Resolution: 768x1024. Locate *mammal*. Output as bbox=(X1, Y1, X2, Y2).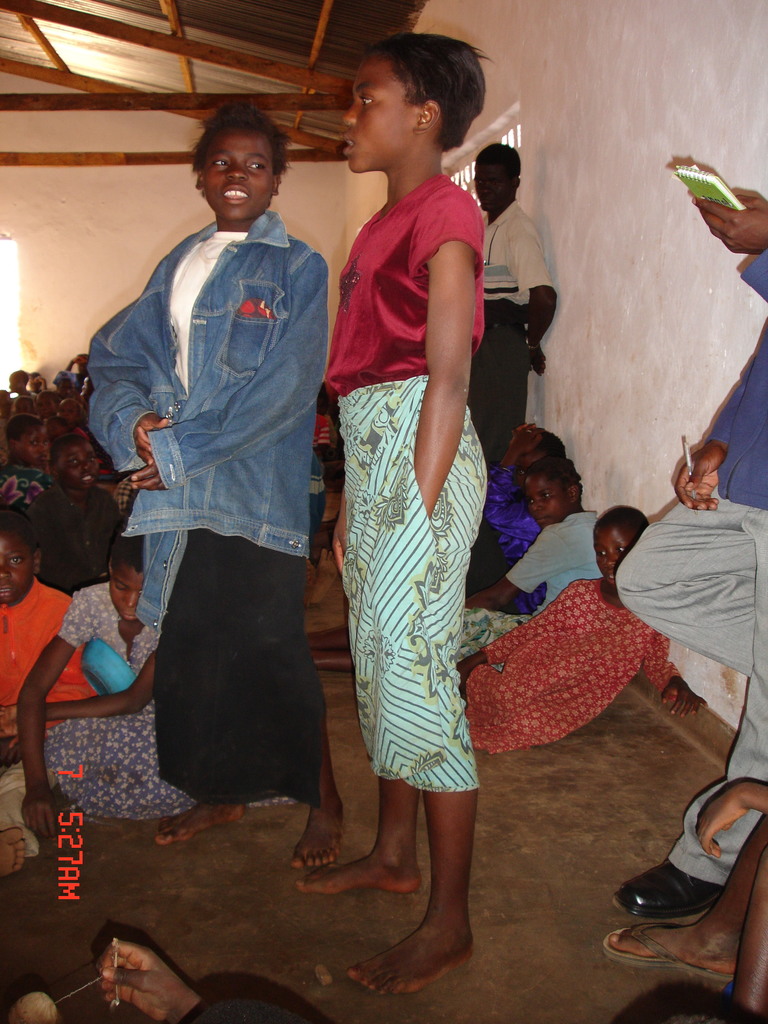
bbox=(467, 140, 555, 471).
